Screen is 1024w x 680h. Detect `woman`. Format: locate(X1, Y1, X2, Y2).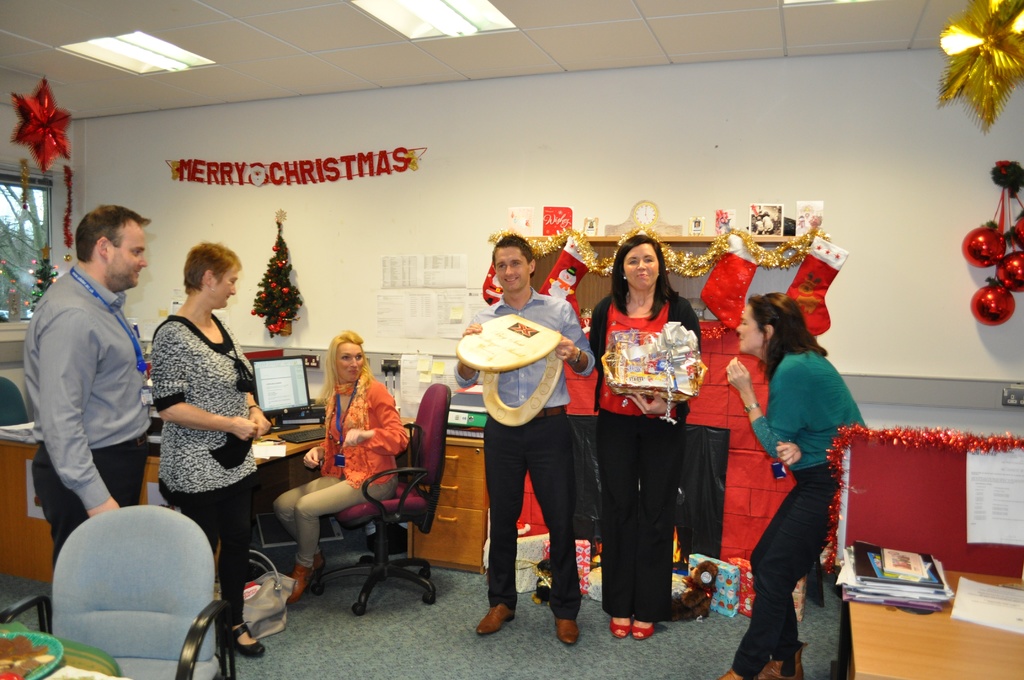
locate(724, 287, 867, 679).
